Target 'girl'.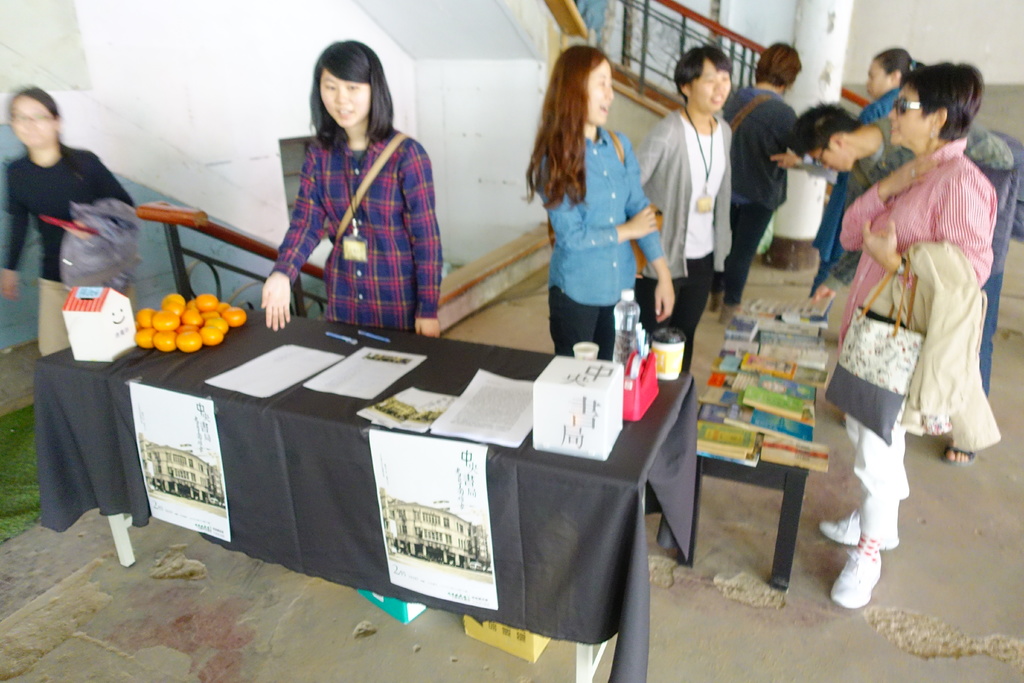
Target region: [x1=258, y1=38, x2=441, y2=336].
